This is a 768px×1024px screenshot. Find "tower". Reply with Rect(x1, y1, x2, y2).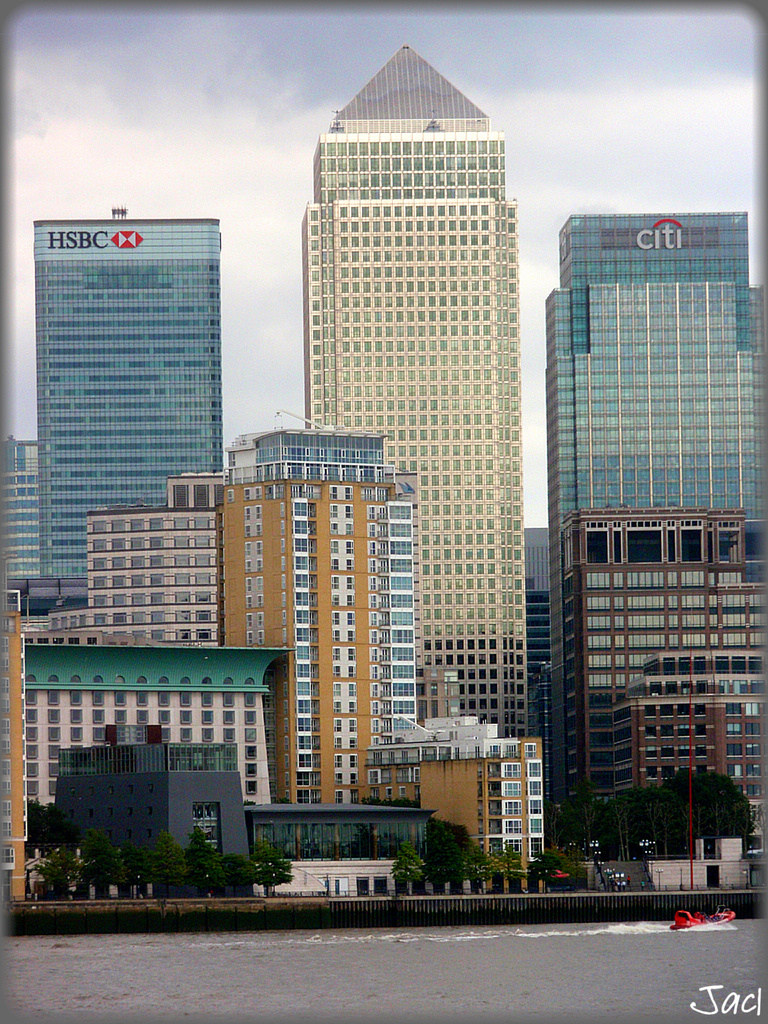
Rect(304, 47, 535, 731).
